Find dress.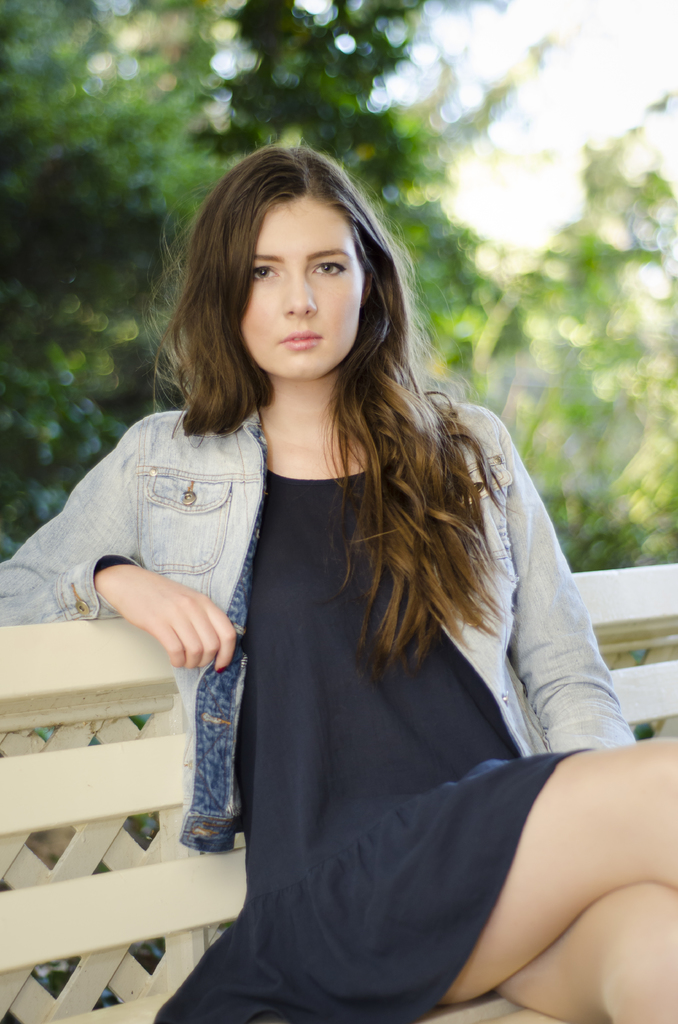
crop(154, 468, 593, 1023).
